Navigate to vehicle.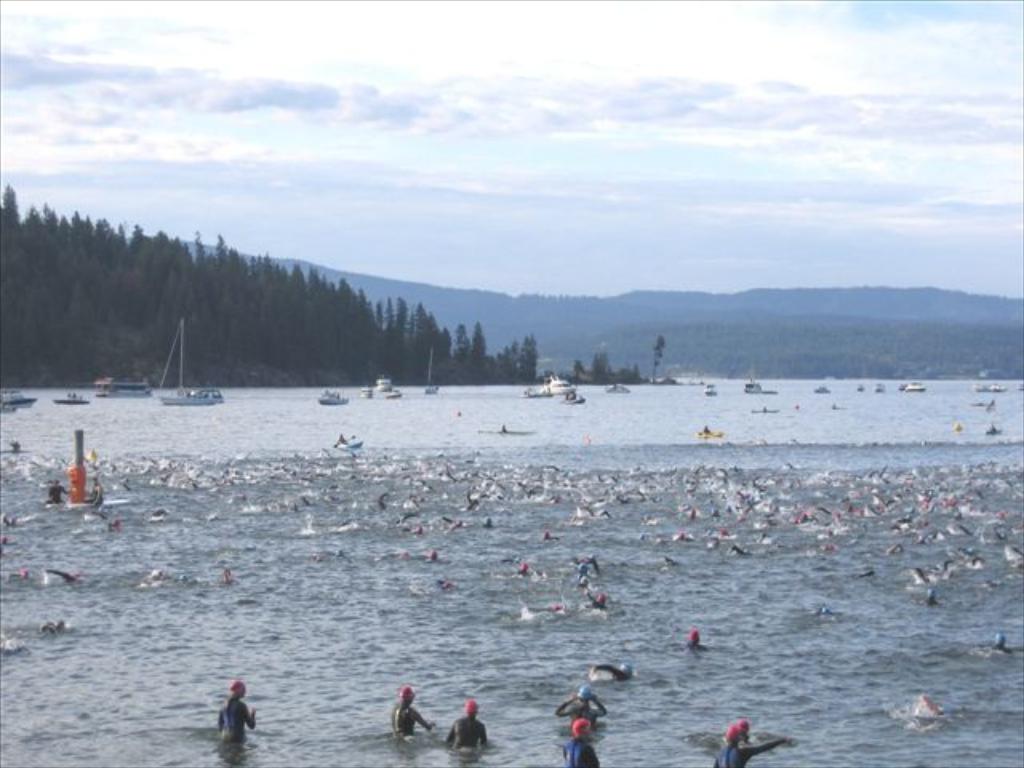
Navigation target: pyautogui.locateOnScreen(93, 366, 144, 400).
